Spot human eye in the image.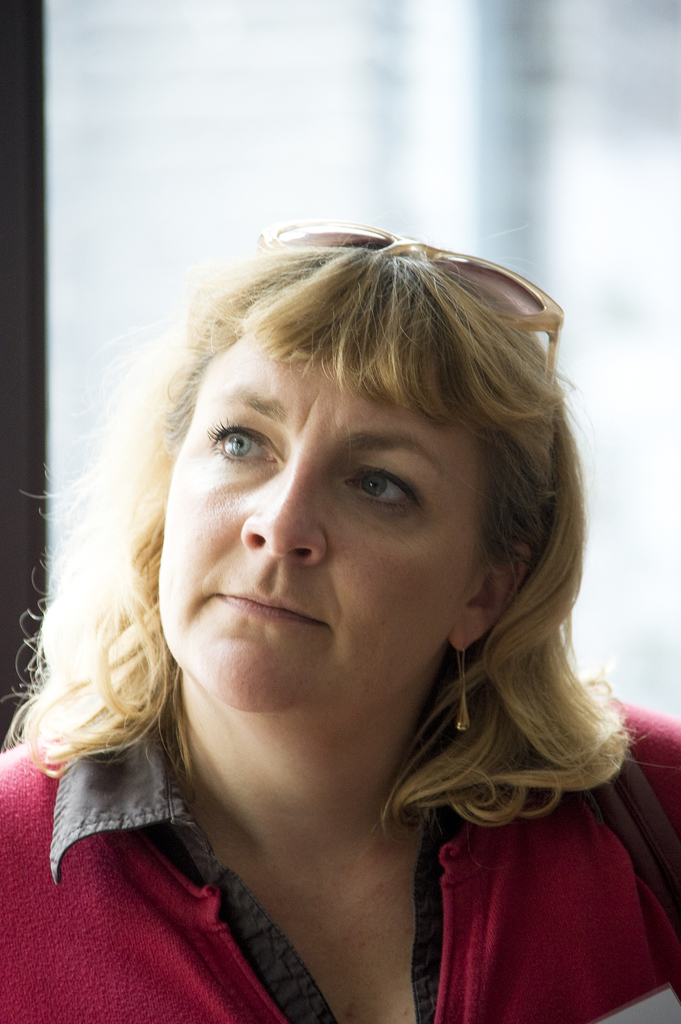
human eye found at [333,454,440,526].
